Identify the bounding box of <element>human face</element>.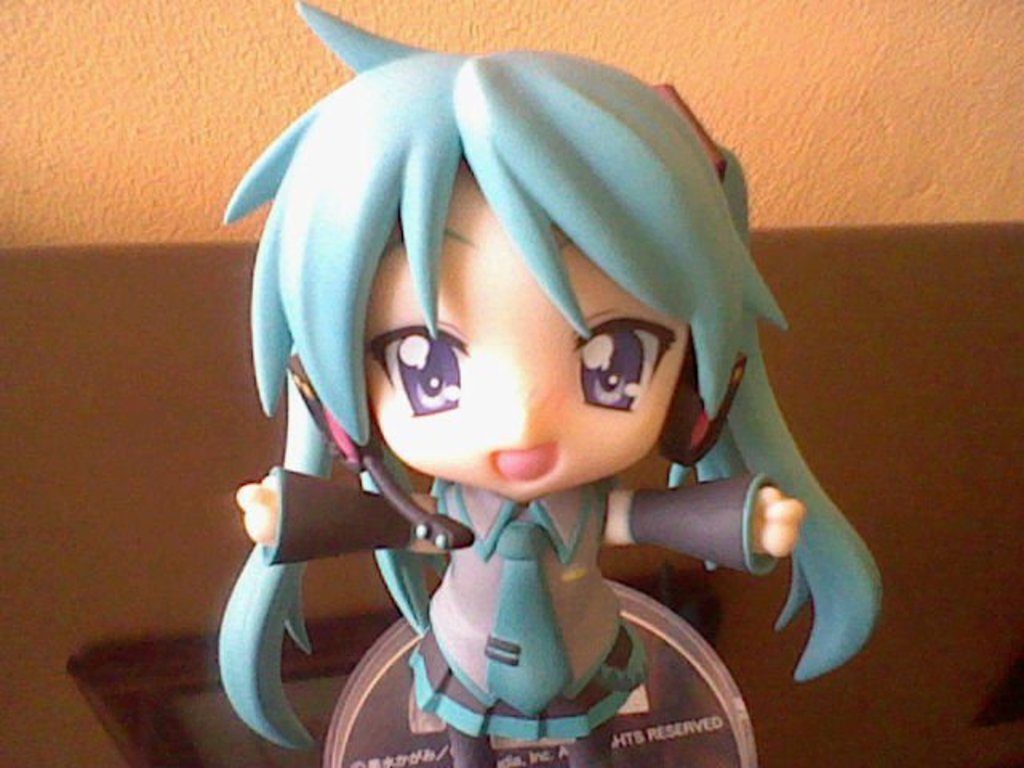
<box>363,165,694,502</box>.
